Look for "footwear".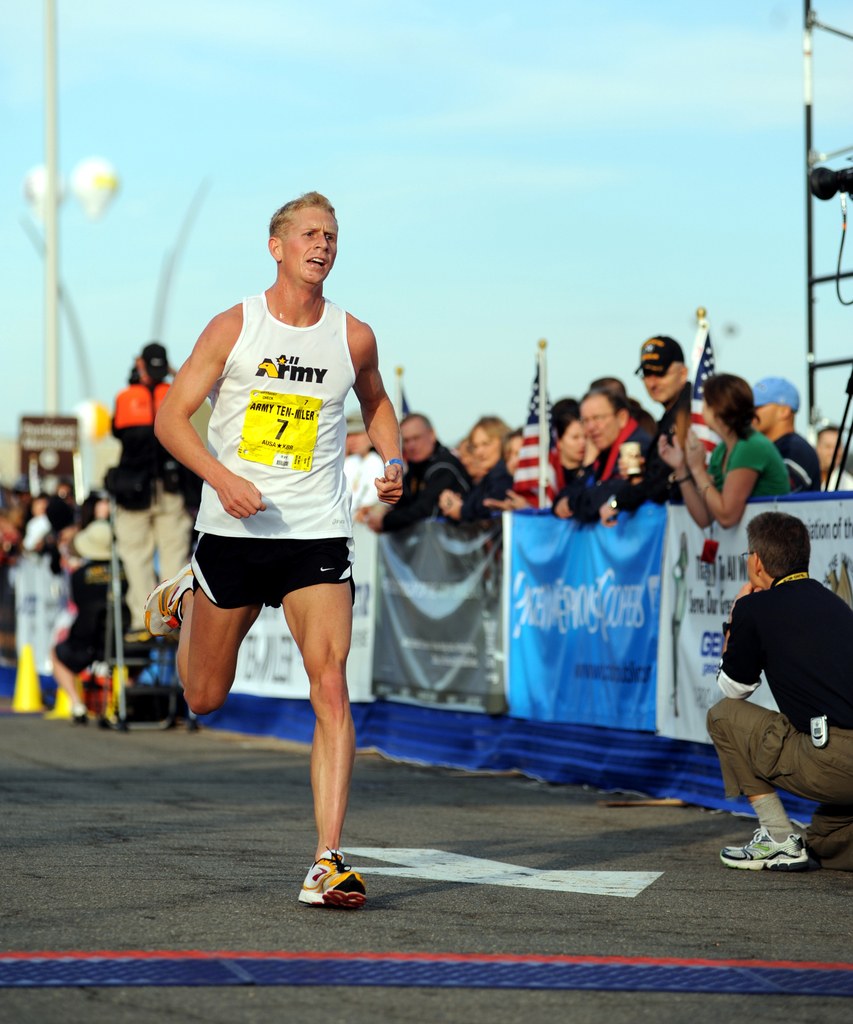
Found: rect(143, 564, 193, 641).
